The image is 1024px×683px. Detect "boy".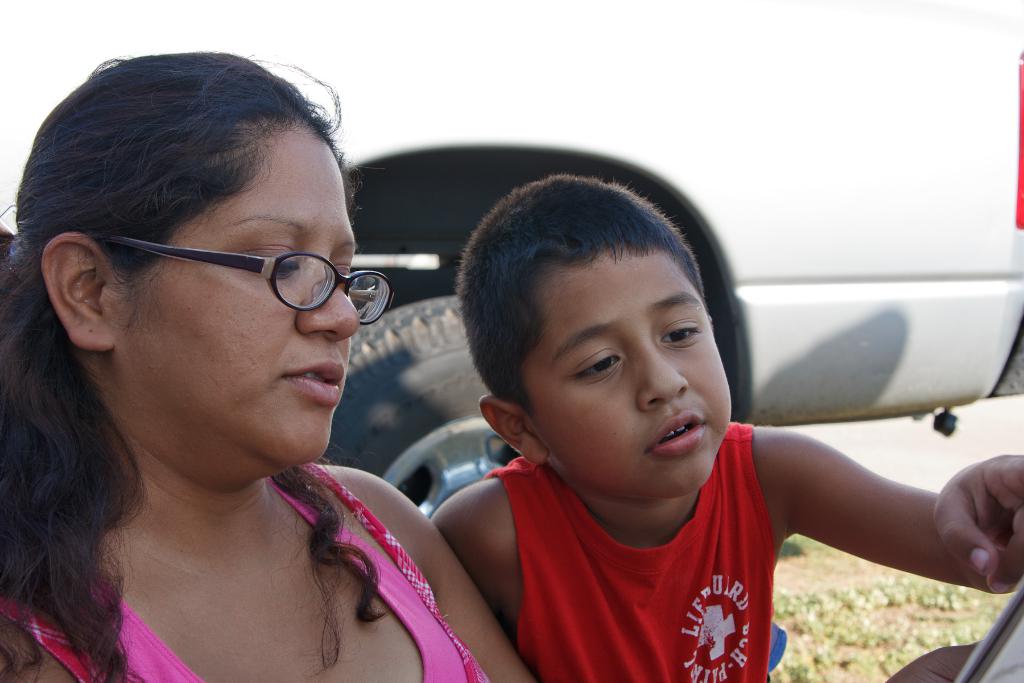
Detection: pyautogui.locateOnScreen(398, 169, 904, 677).
